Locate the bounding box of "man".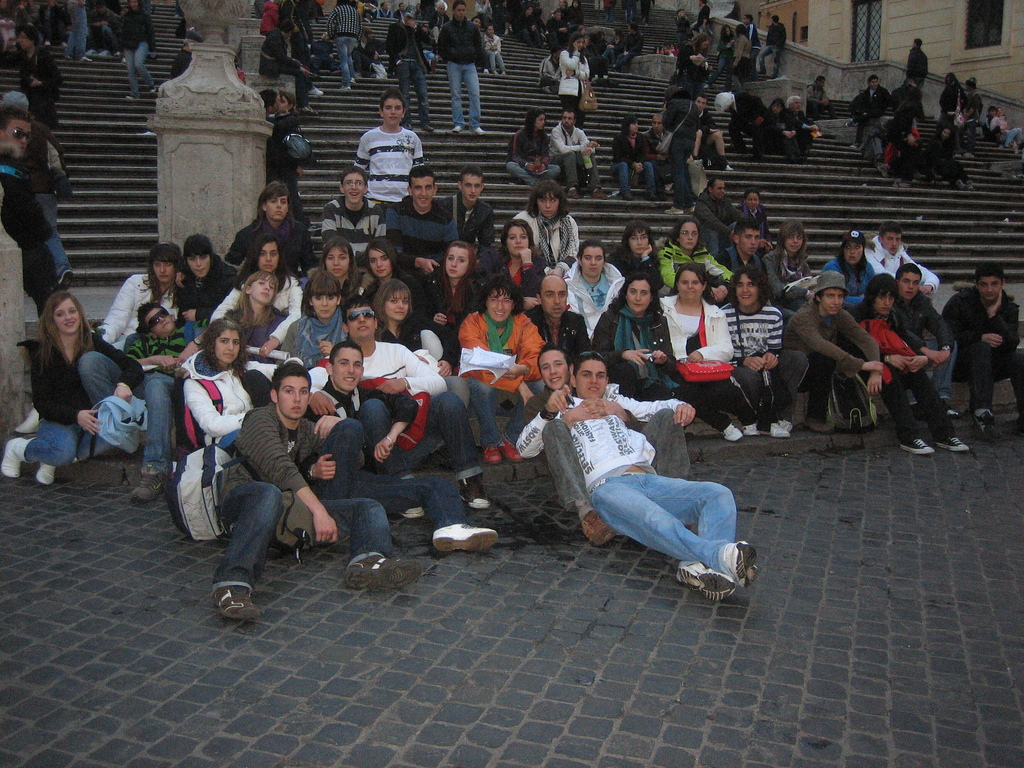
Bounding box: <region>383, 0, 432, 139</region>.
